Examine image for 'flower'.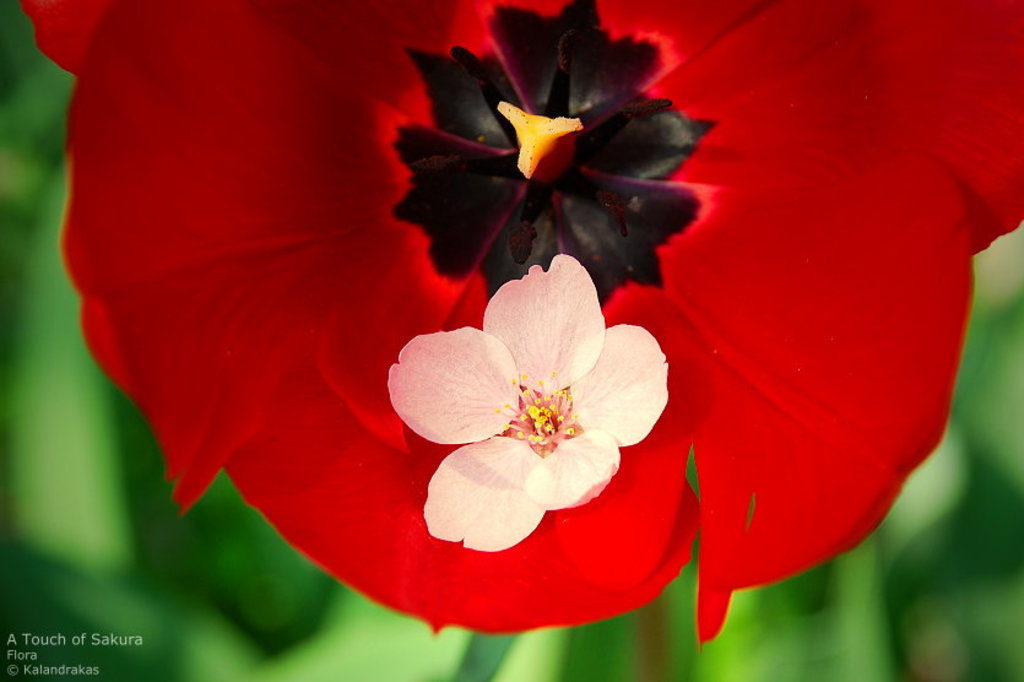
Examination result: [416,250,705,535].
